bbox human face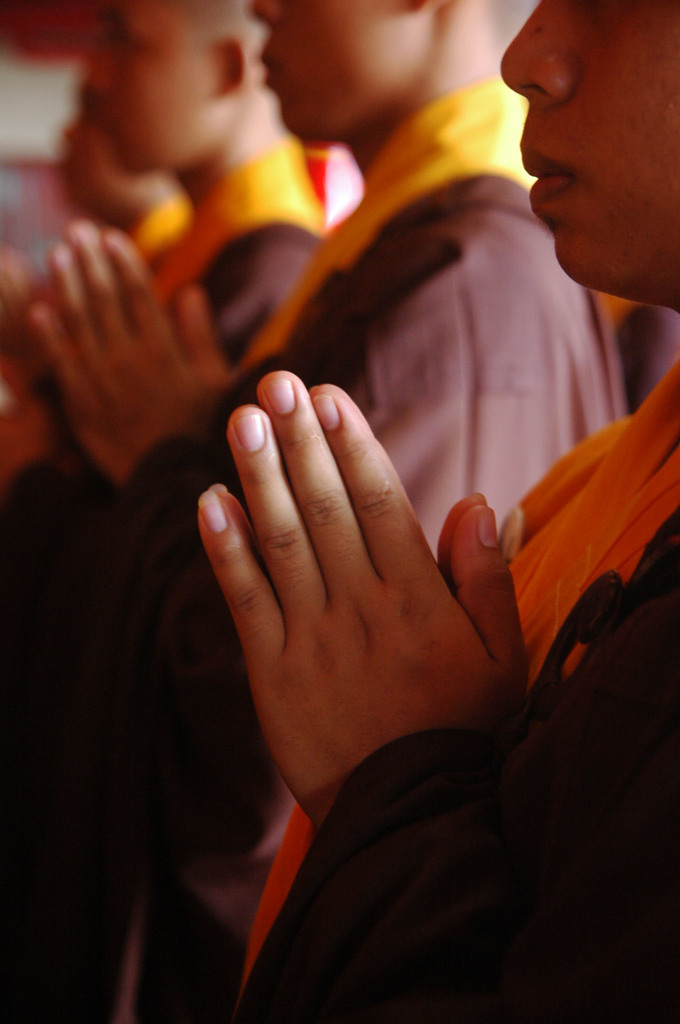
box(57, 116, 122, 216)
